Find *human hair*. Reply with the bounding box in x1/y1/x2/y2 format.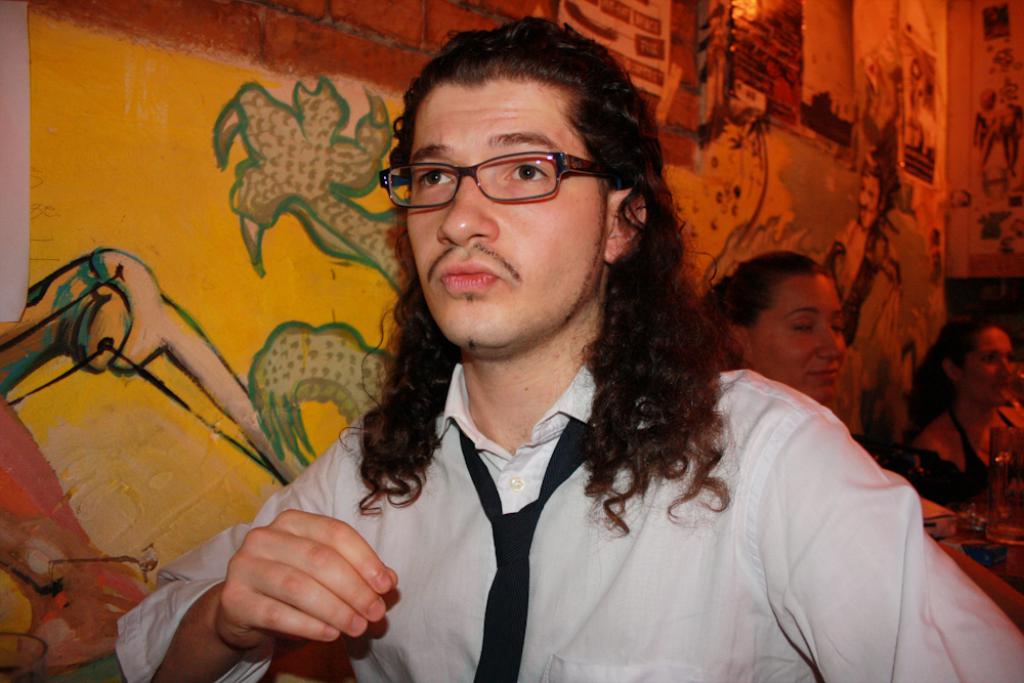
709/250/833/325.
